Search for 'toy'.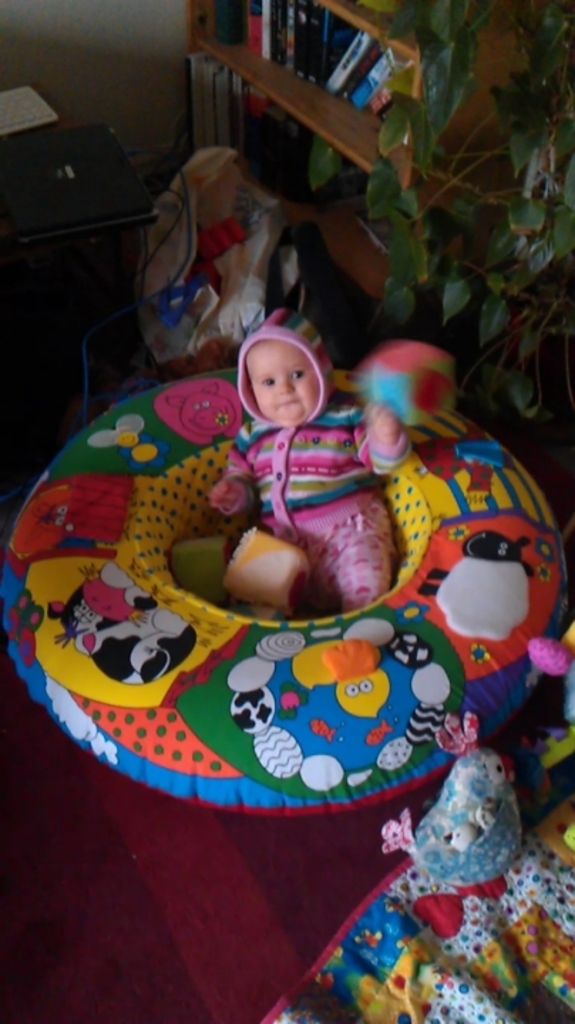
Found at detection(0, 366, 562, 819).
